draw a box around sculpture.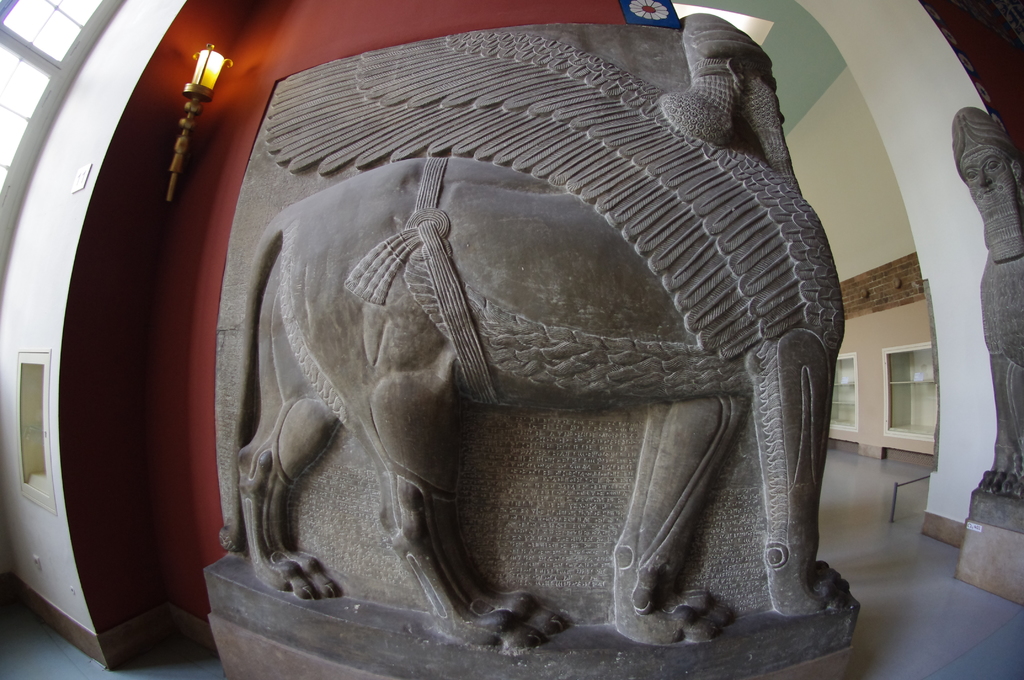
l=948, t=106, r=1023, b=495.
